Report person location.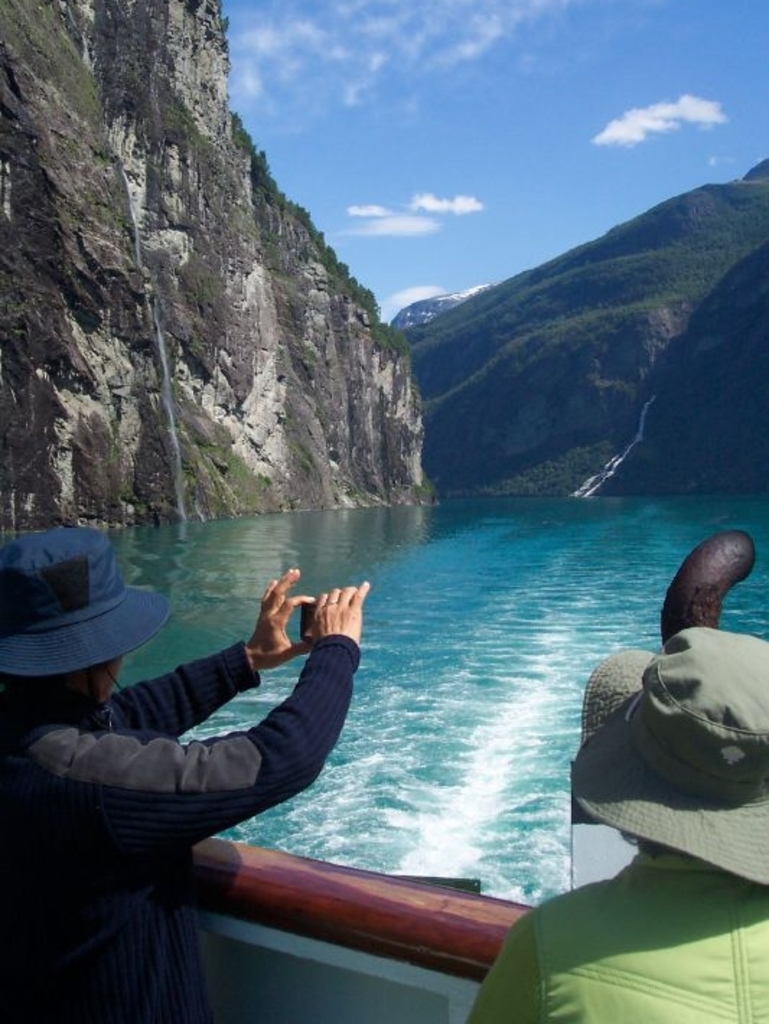
Report: 0 519 371 1023.
